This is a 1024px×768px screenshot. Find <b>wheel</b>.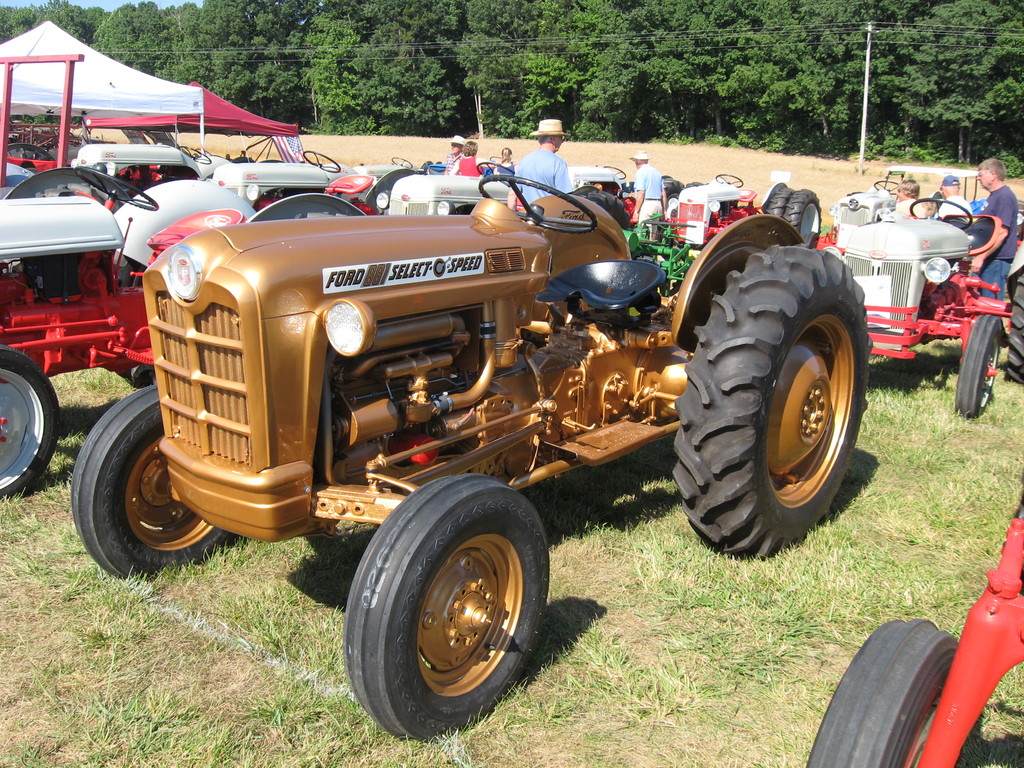
Bounding box: rect(301, 147, 342, 173).
